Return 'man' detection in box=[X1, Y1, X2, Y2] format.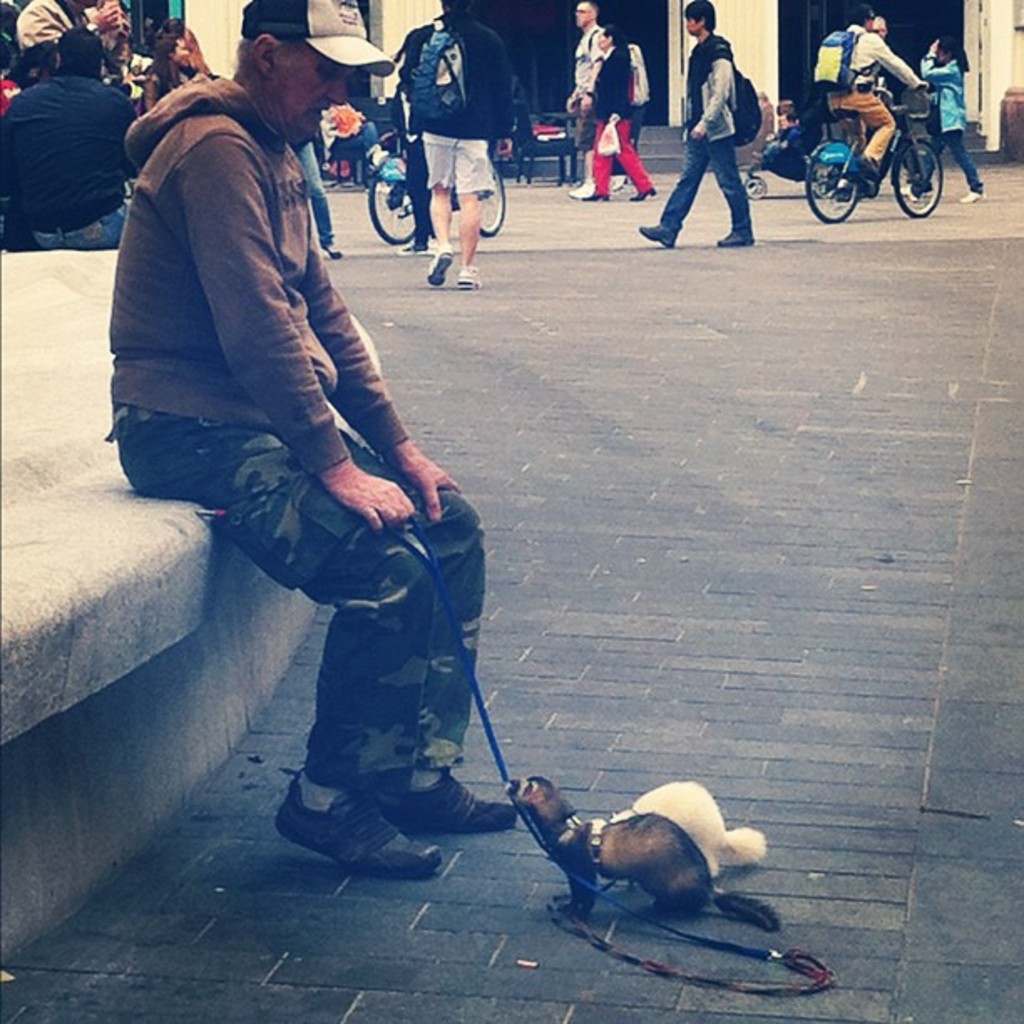
box=[812, 8, 932, 182].
